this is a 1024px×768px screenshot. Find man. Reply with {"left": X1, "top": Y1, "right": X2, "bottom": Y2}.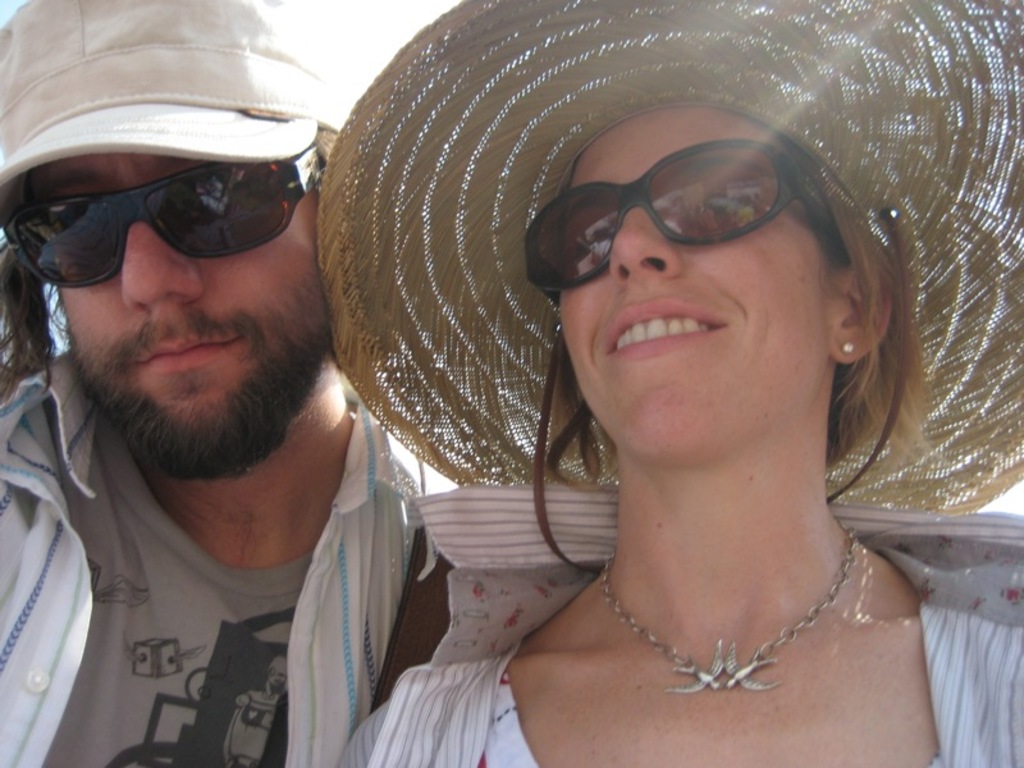
{"left": 0, "top": 5, "right": 516, "bottom": 767}.
